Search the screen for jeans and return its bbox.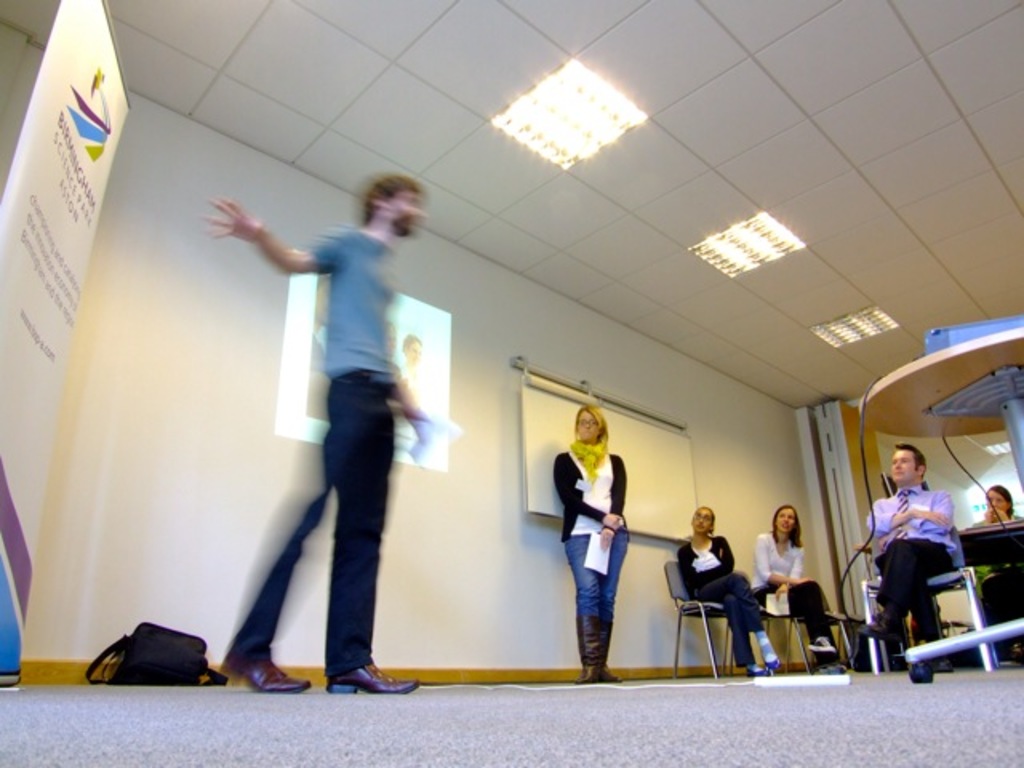
Found: left=563, top=523, right=630, bottom=616.
